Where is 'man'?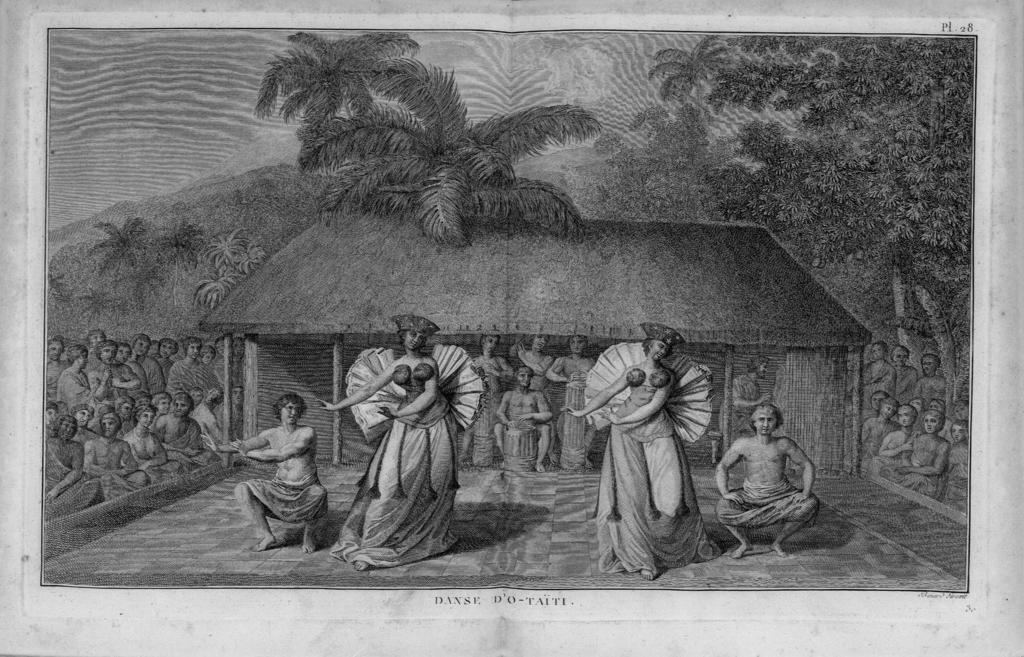
<region>492, 366, 559, 472</region>.
